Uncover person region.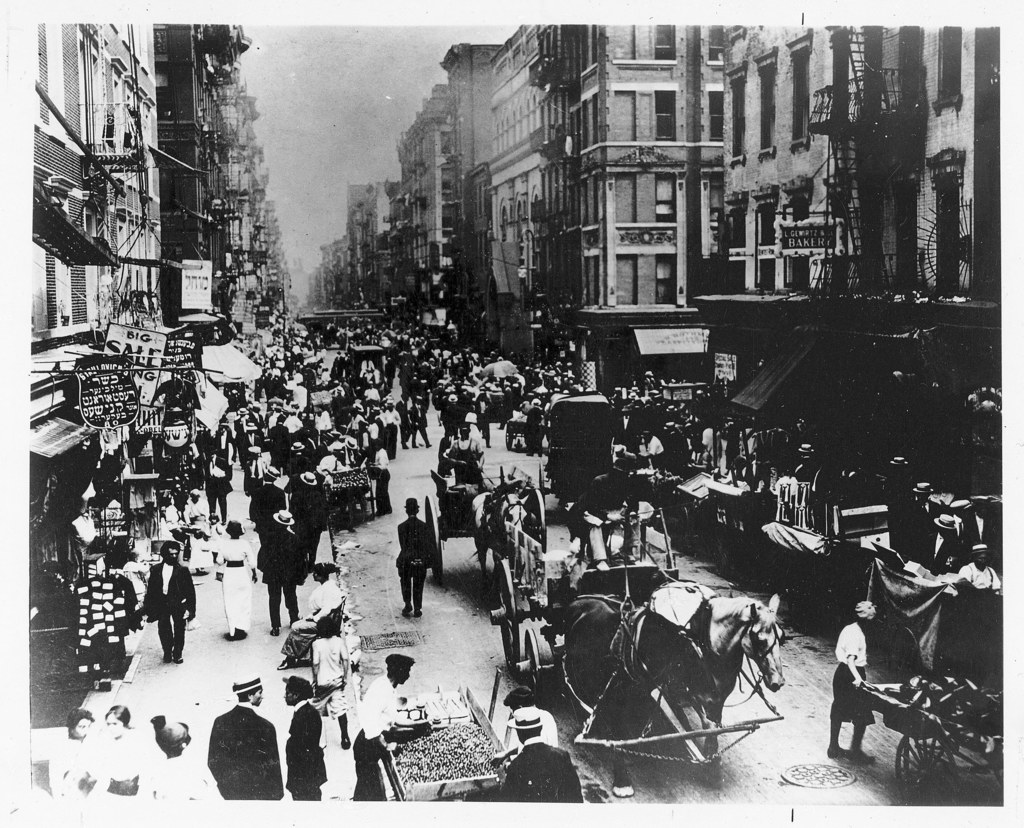
Uncovered: select_region(278, 677, 335, 802).
